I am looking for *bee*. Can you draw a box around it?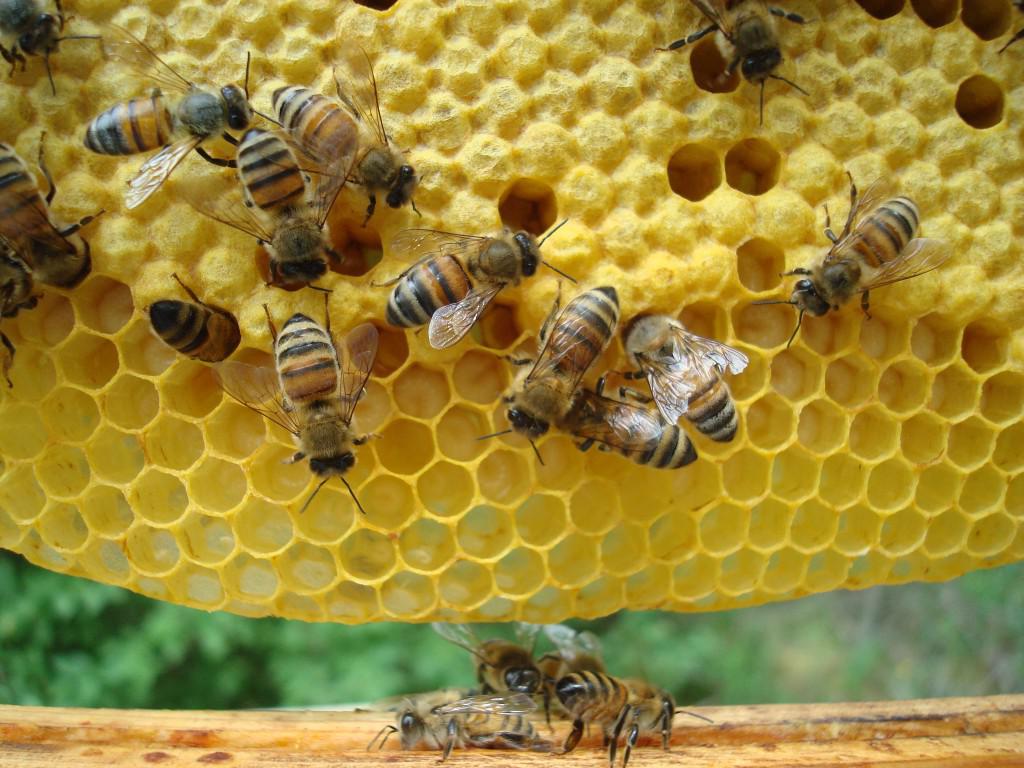
Sure, the bounding box is 384 219 574 356.
